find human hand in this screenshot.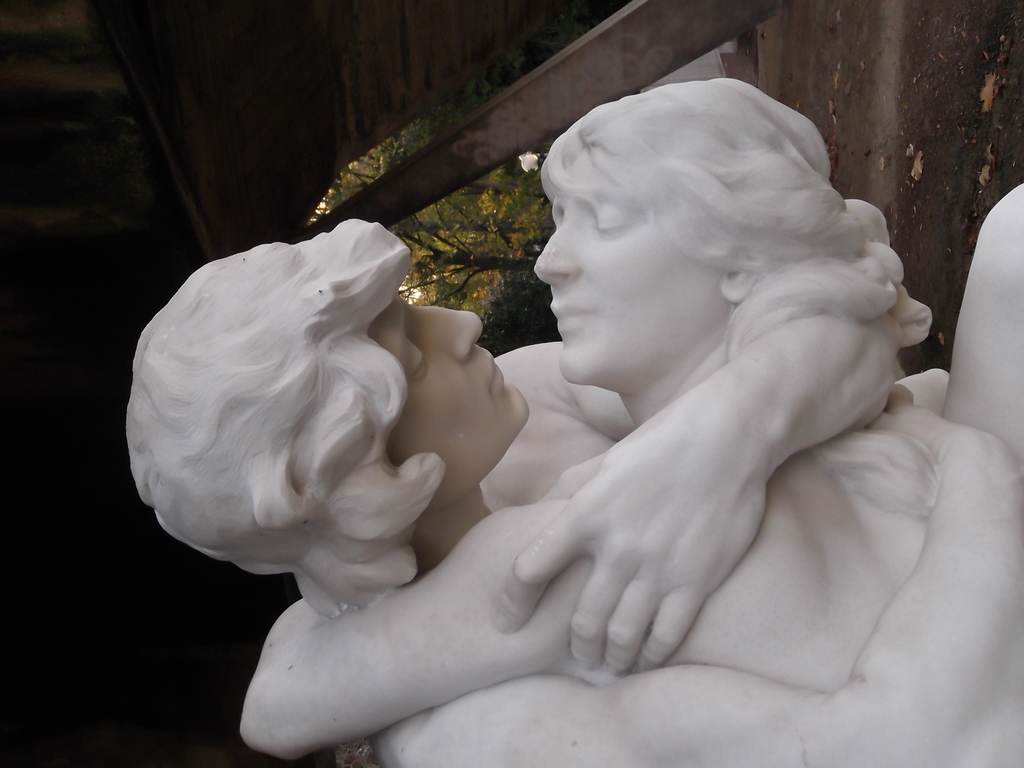
The bounding box for human hand is bbox(491, 424, 767, 668).
